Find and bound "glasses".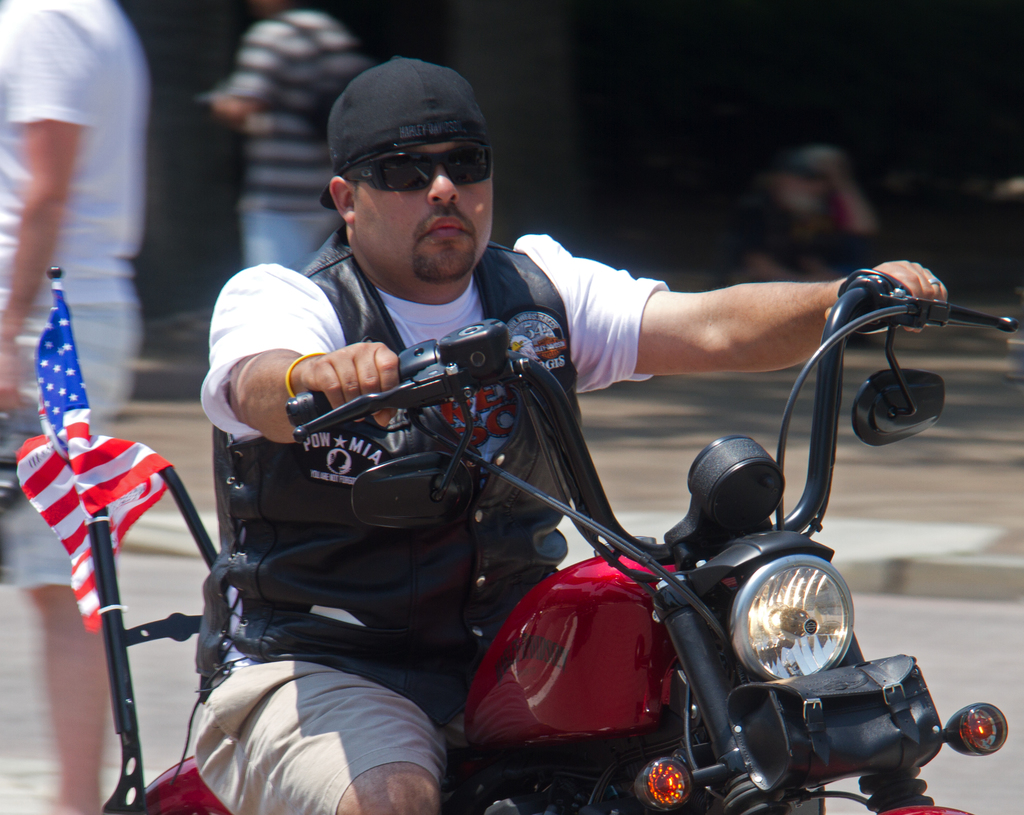
Bound: region(325, 137, 489, 195).
